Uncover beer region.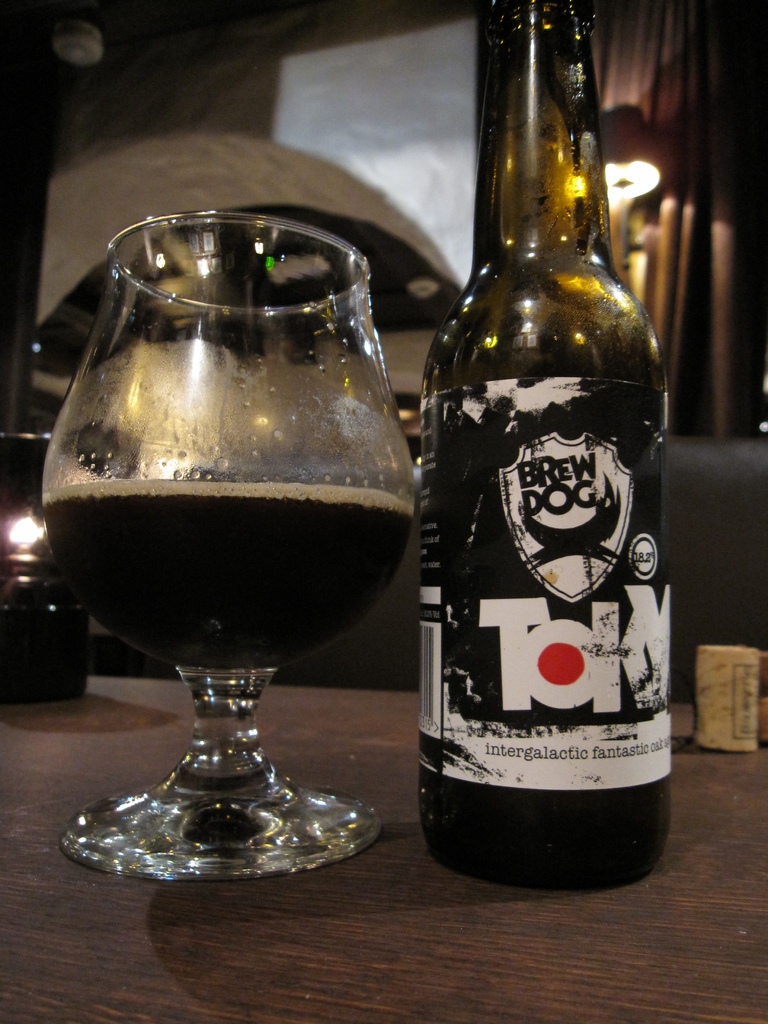
Uncovered: select_region(15, 183, 408, 930).
